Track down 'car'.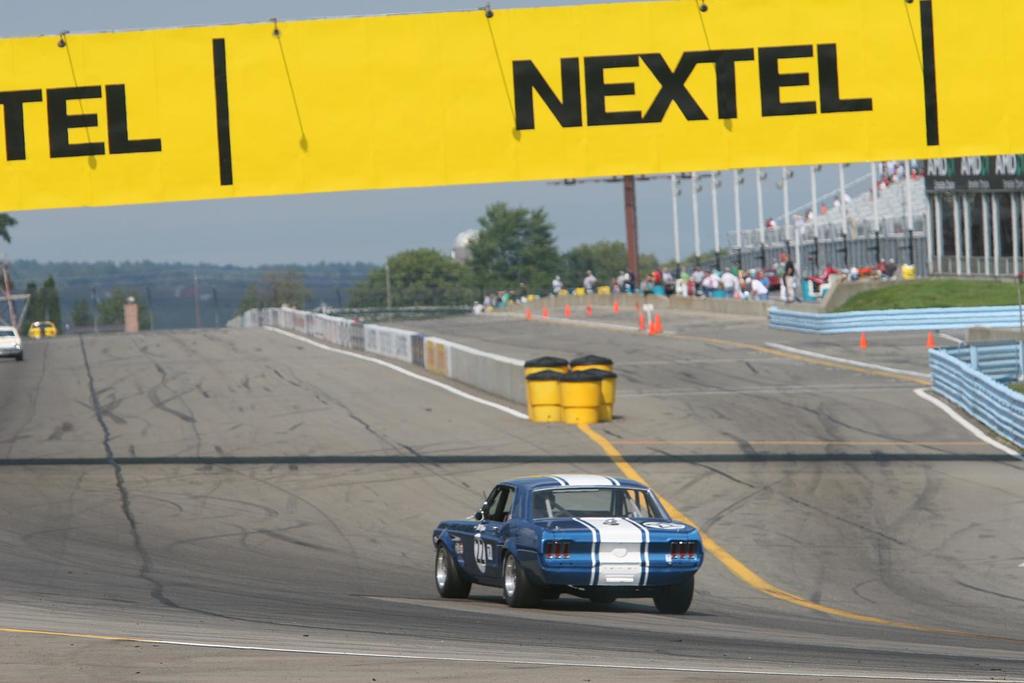
Tracked to Rect(438, 478, 694, 616).
